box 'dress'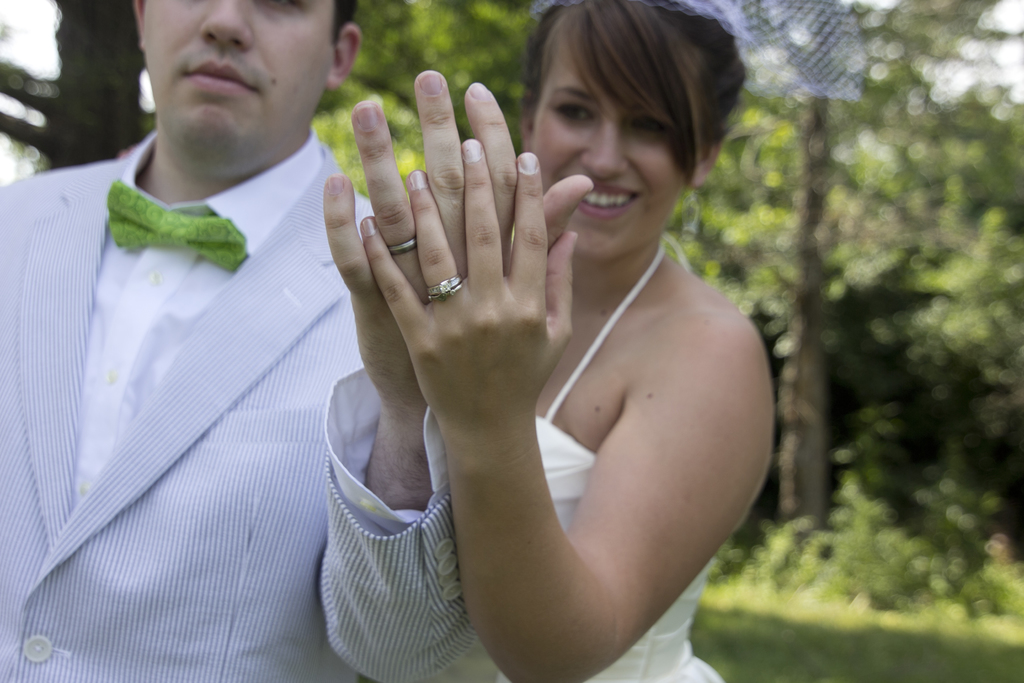
[left=387, top=241, right=771, bottom=682]
